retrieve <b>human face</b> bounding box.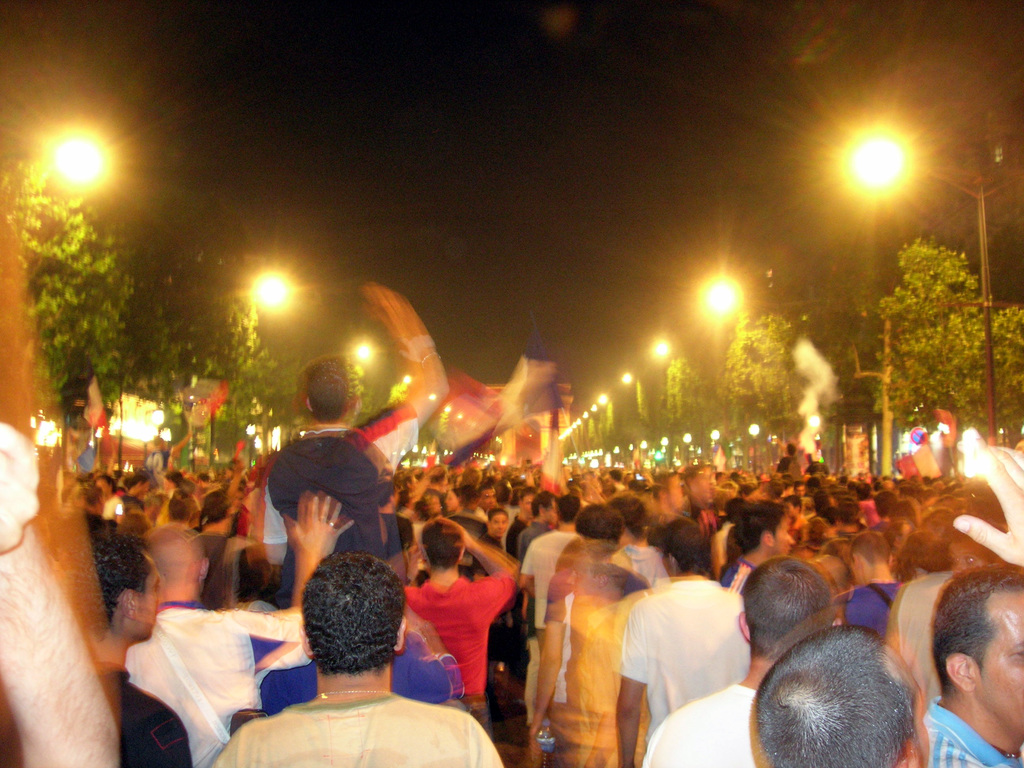
Bounding box: {"left": 489, "top": 509, "right": 509, "bottom": 536}.
